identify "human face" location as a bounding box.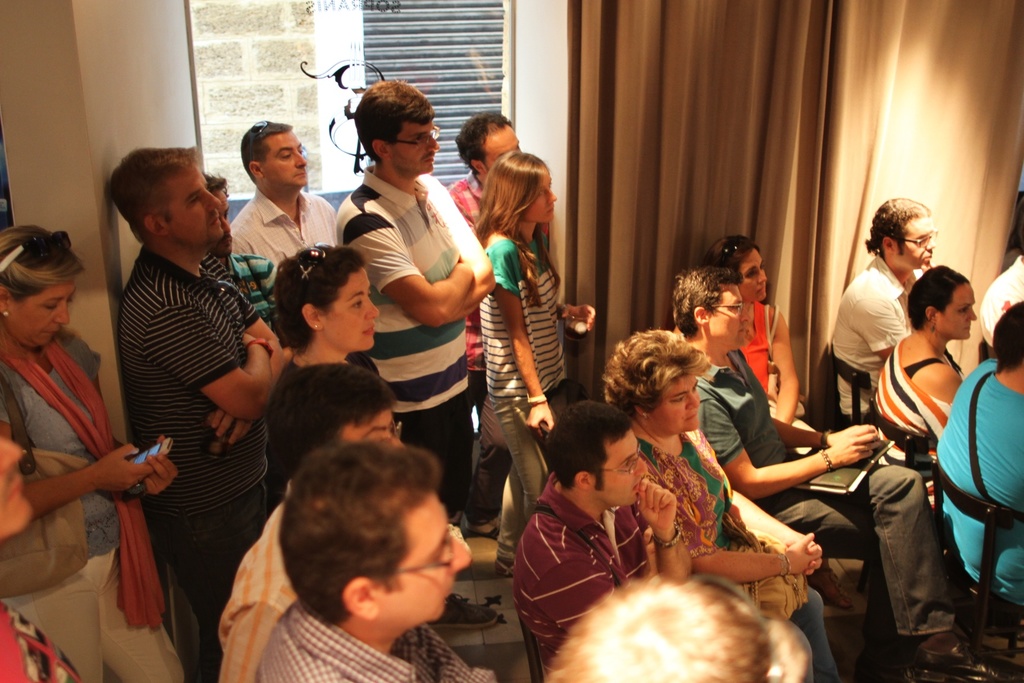
bbox=[741, 253, 766, 300].
